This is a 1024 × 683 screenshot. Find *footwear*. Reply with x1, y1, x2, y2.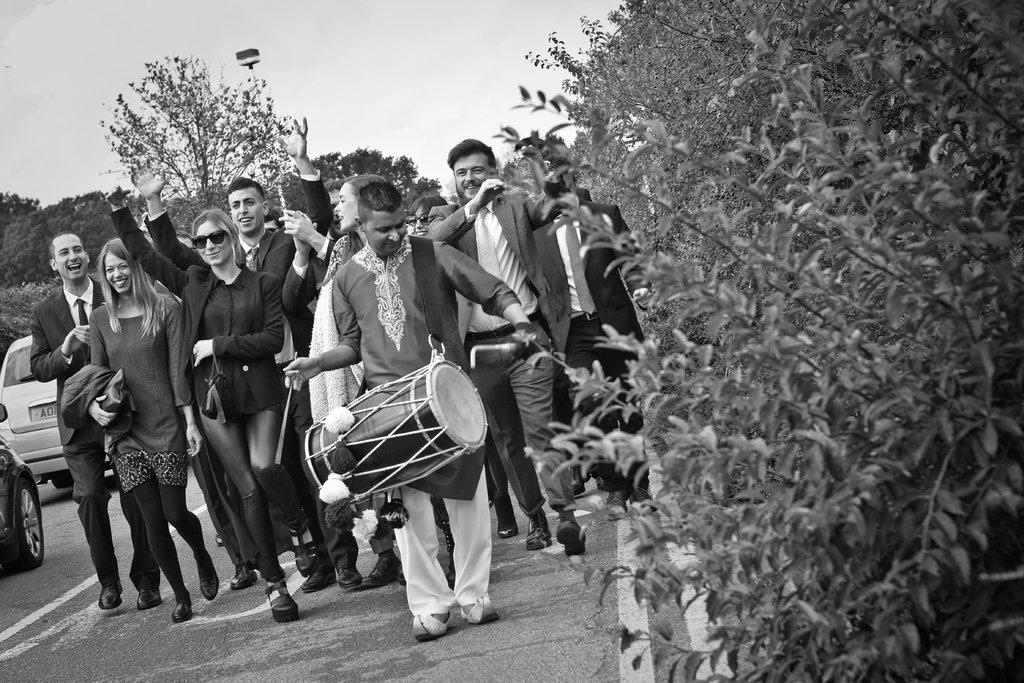
460, 589, 497, 625.
